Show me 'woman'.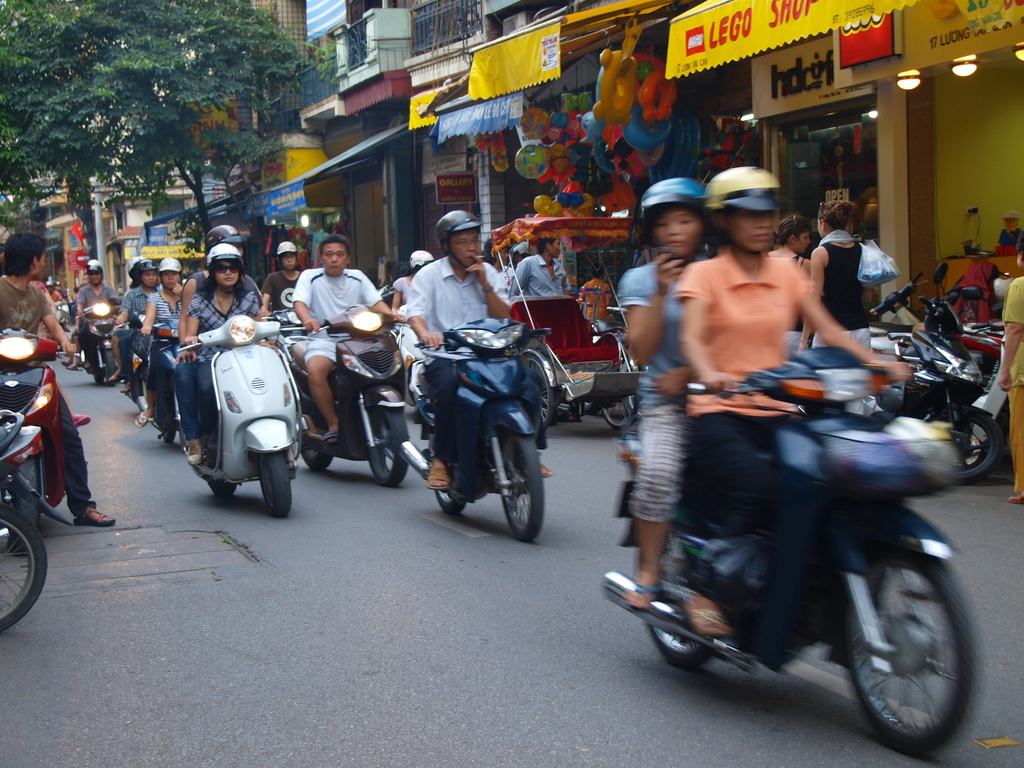
'woman' is here: 764/212/812/356.
